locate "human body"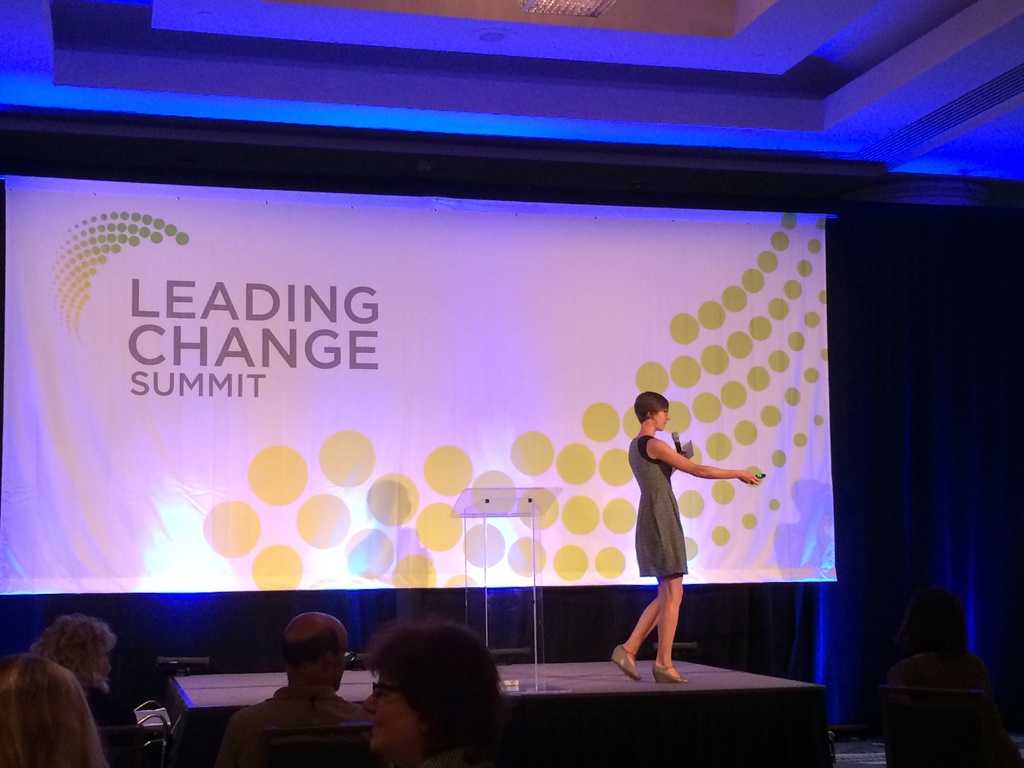
crop(39, 613, 126, 687)
